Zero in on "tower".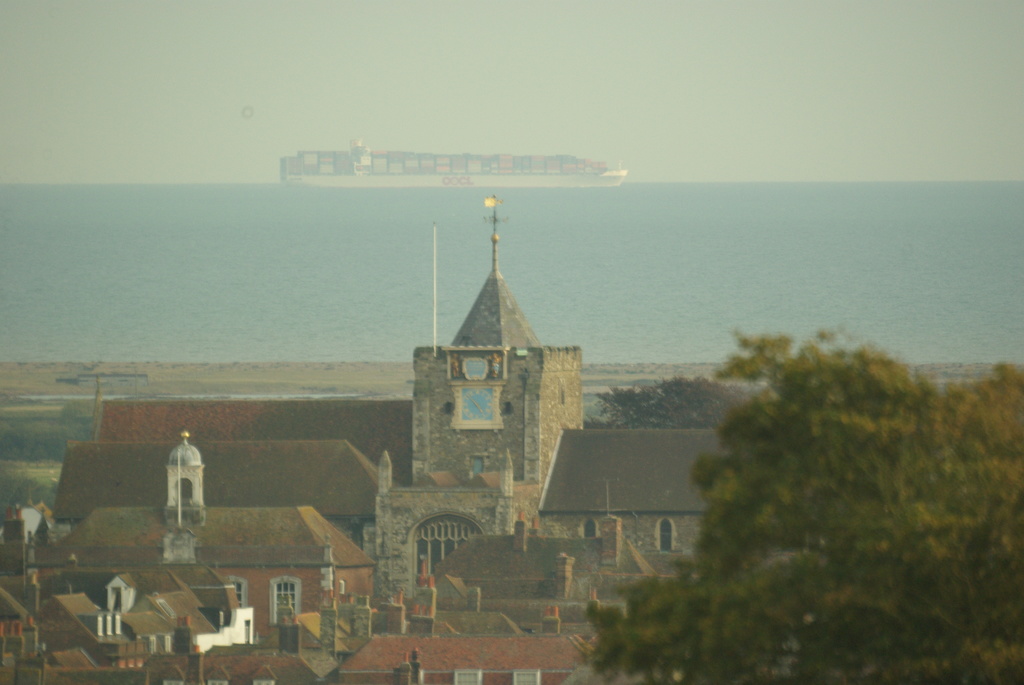
Zeroed in: {"left": 408, "top": 193, "right": 584, "bottom": 485}.
